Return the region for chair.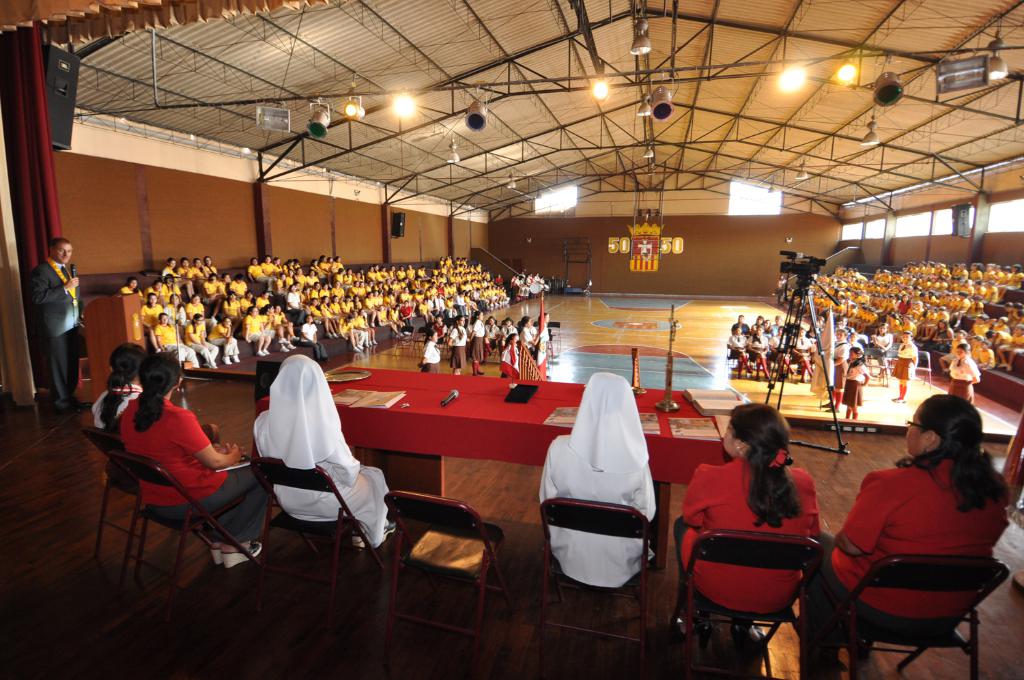
bbox=(528, 499, 657, 679).
